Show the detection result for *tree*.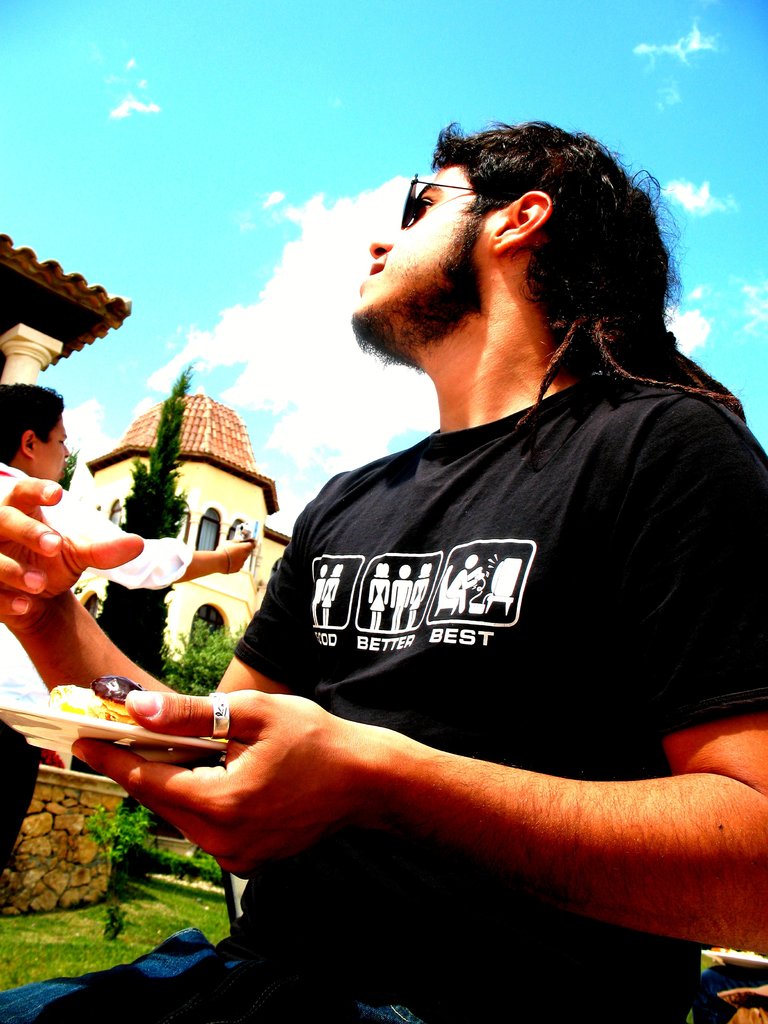
detection(56, 452, 79, 493).
